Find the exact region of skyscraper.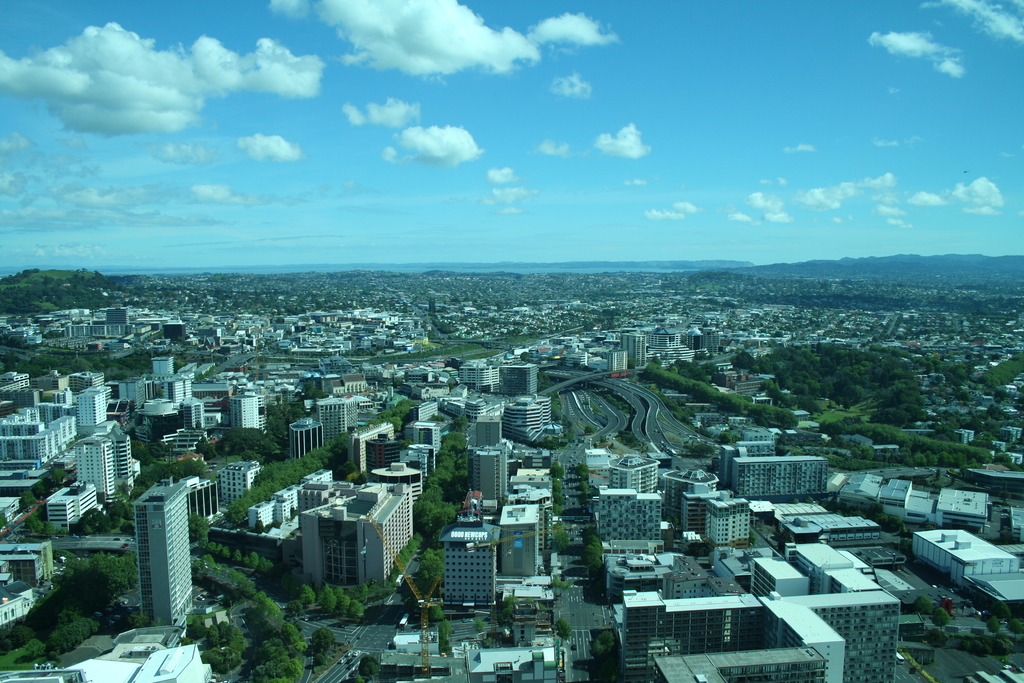
Exact region: Rect(606, 454, 659, 494).
